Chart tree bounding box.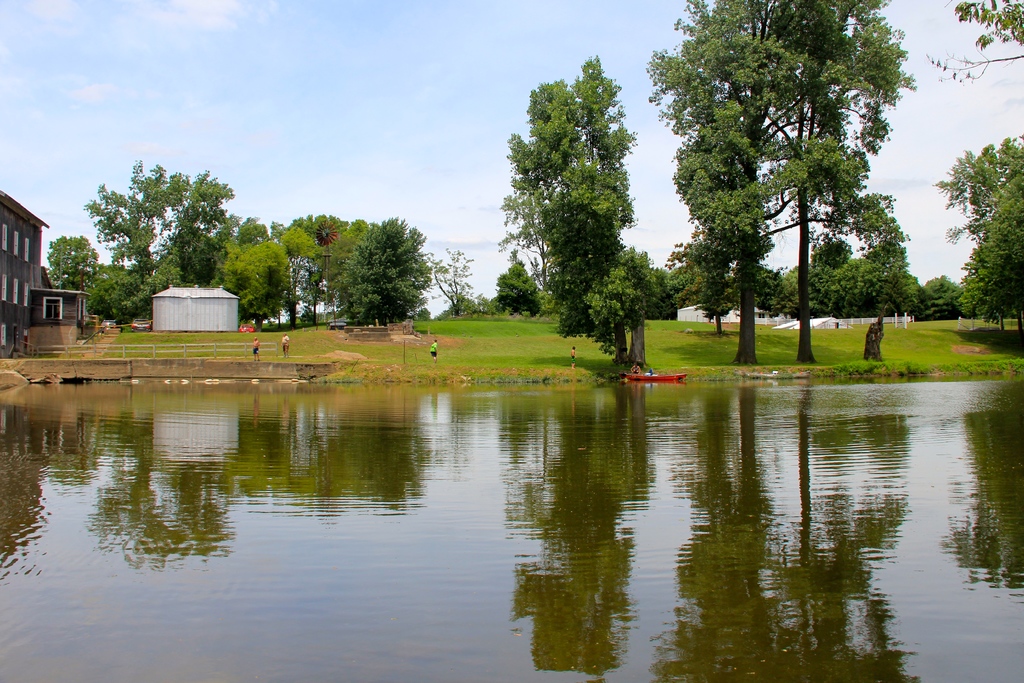
Charted: detection(500, 56, 652, 375).
